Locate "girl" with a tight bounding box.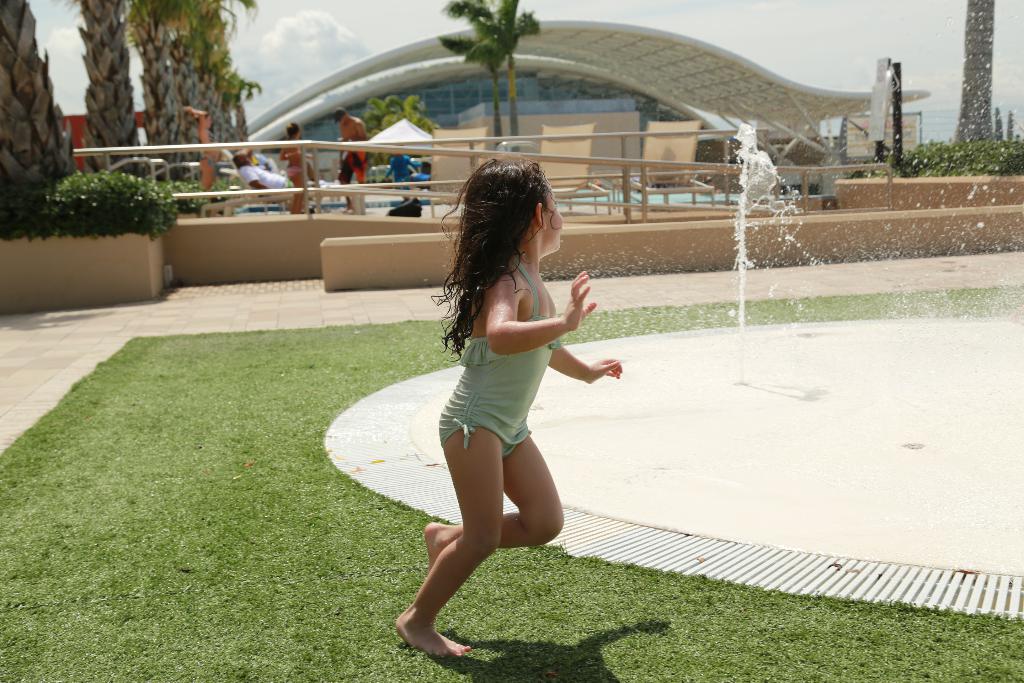
region(391, 160, 623, 656).
